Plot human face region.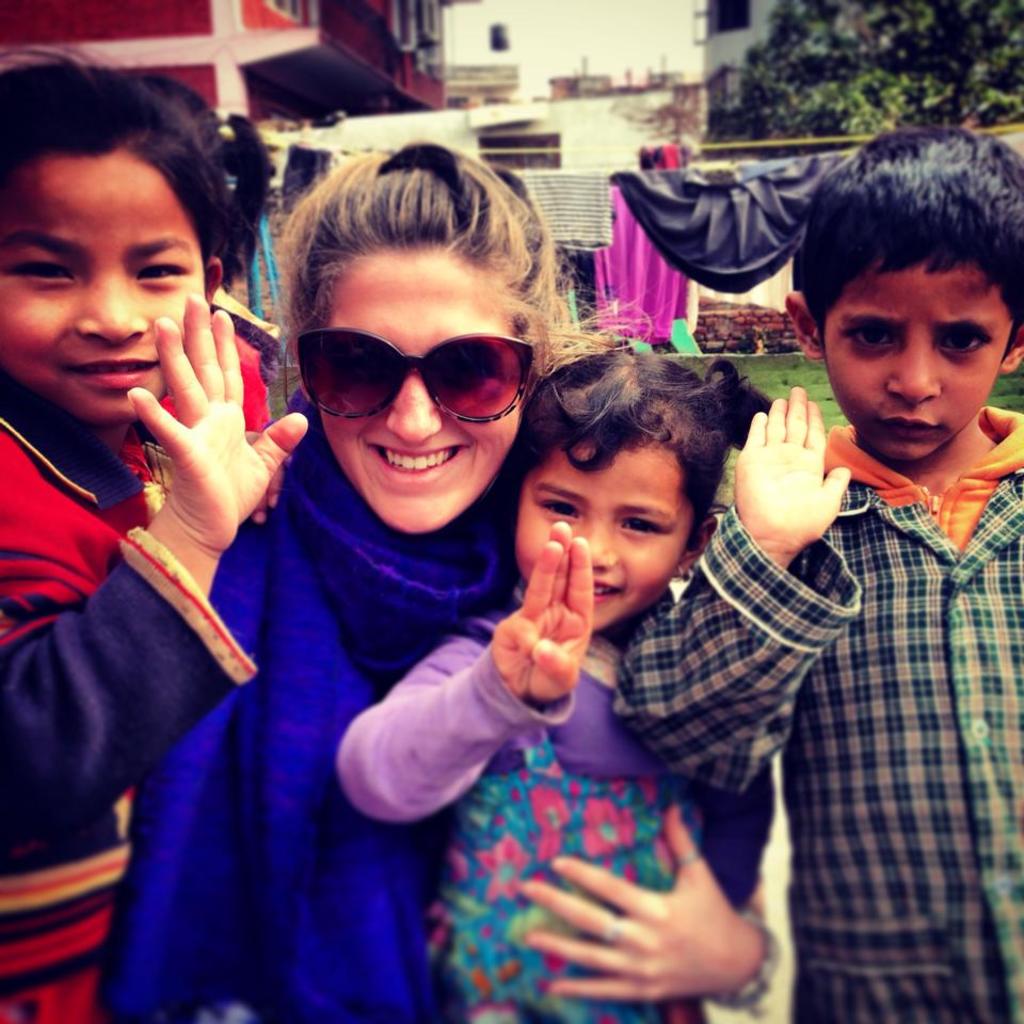
Plotted at box=[510, 441, 687, 636].
